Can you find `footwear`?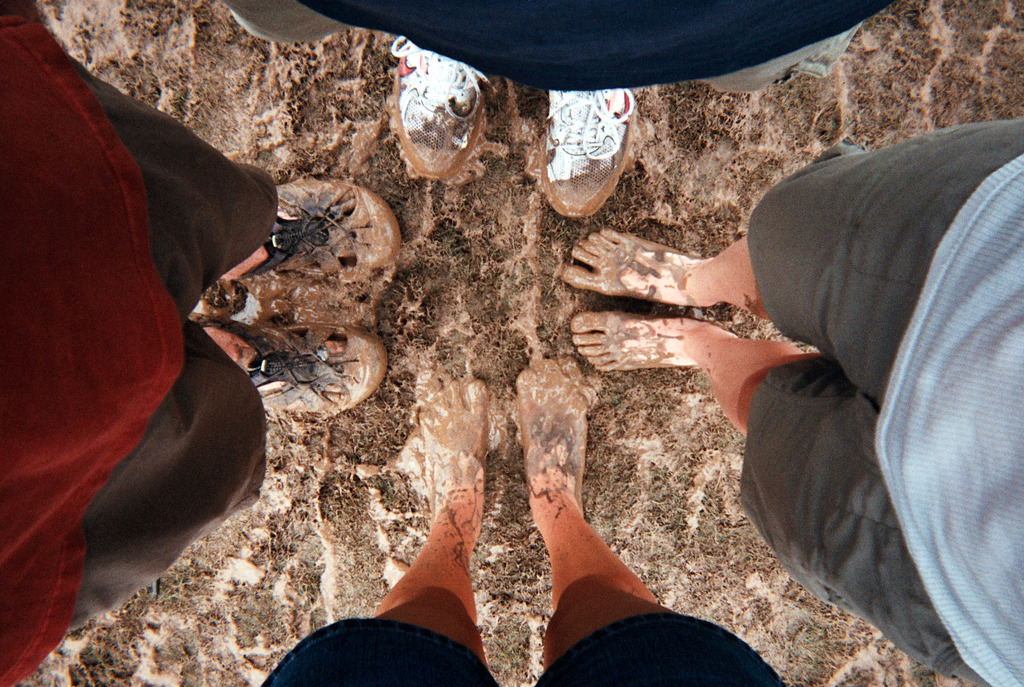
Yes, bounding box: (239,177,403,281).
